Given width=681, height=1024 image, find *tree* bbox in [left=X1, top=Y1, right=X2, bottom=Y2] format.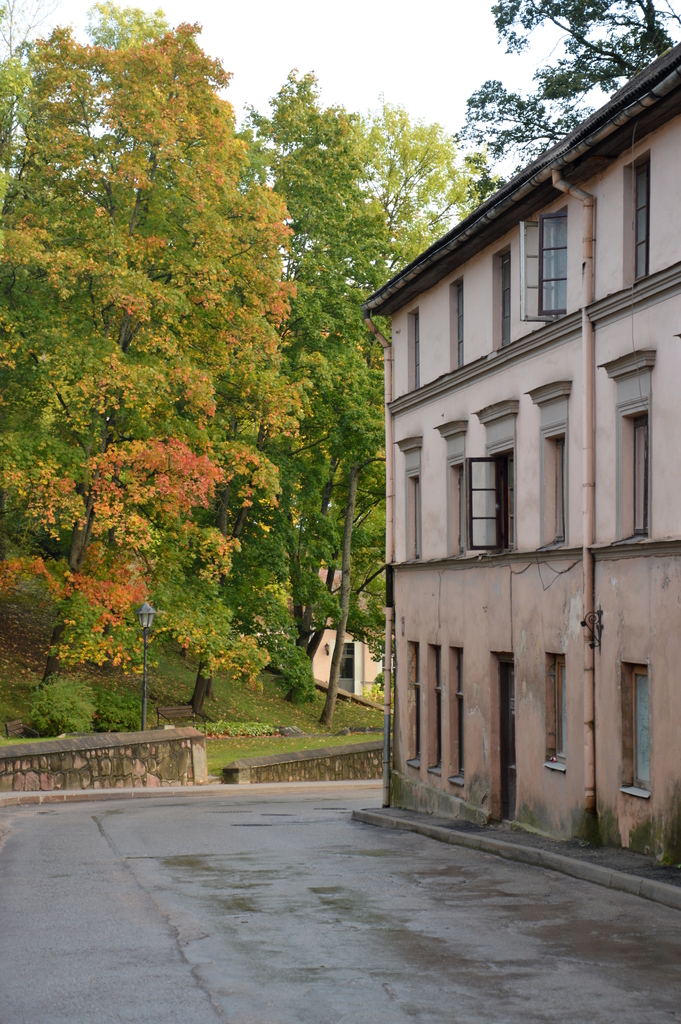
[left=250, top=75, right=409, bottom=687].
